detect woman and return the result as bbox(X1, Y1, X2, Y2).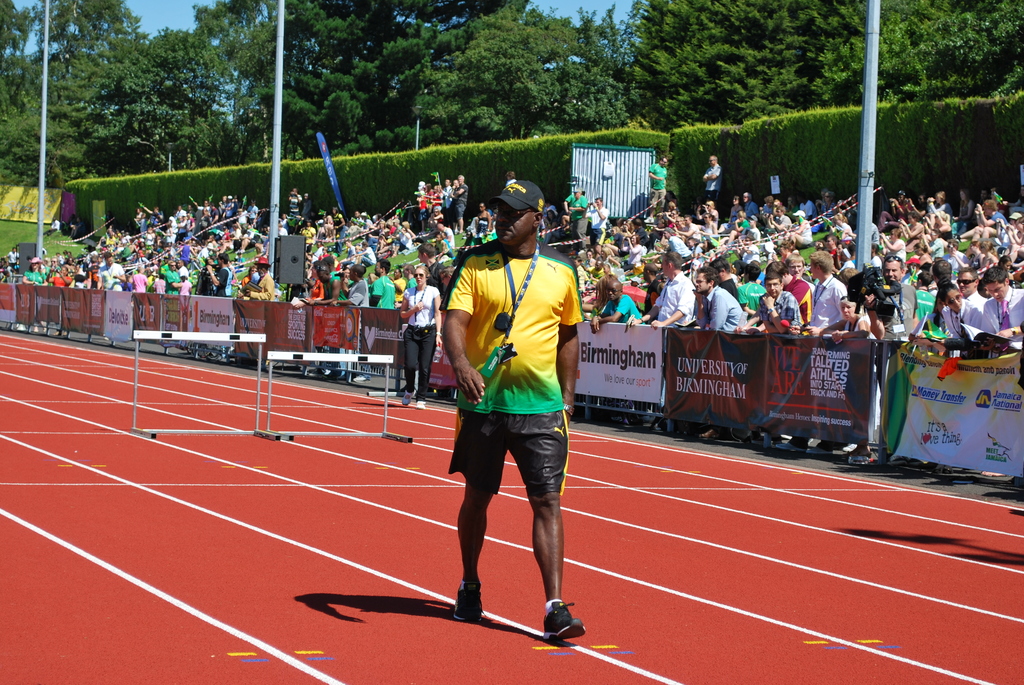
bbox(828, 212, 853, 241).
